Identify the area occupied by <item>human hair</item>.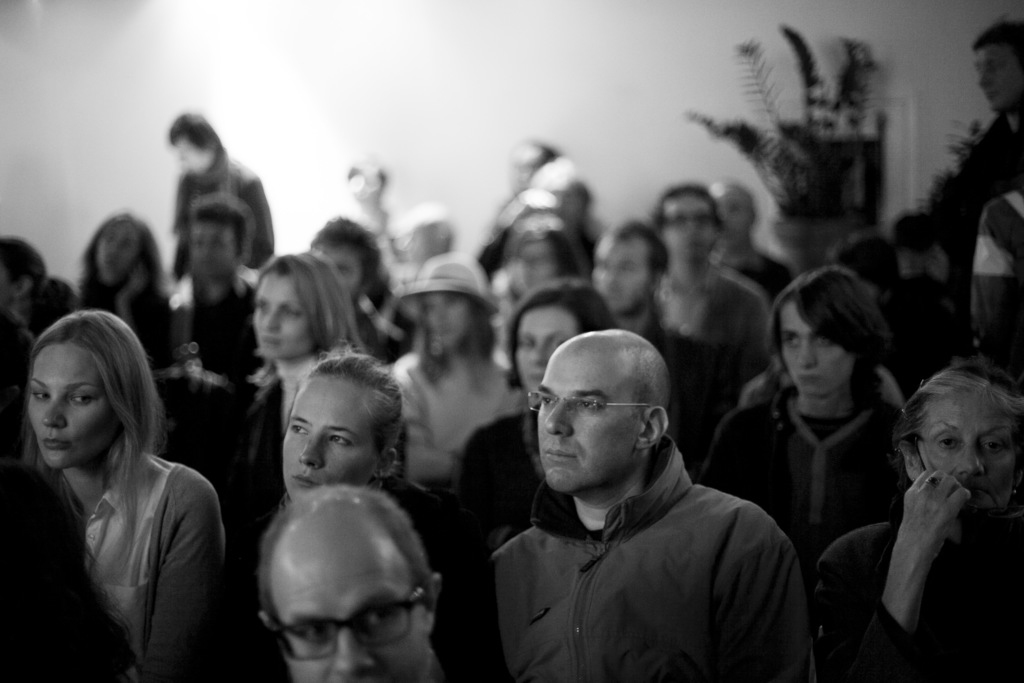
Area: <bbox>890, 357, 1023, 436</bbox>.
